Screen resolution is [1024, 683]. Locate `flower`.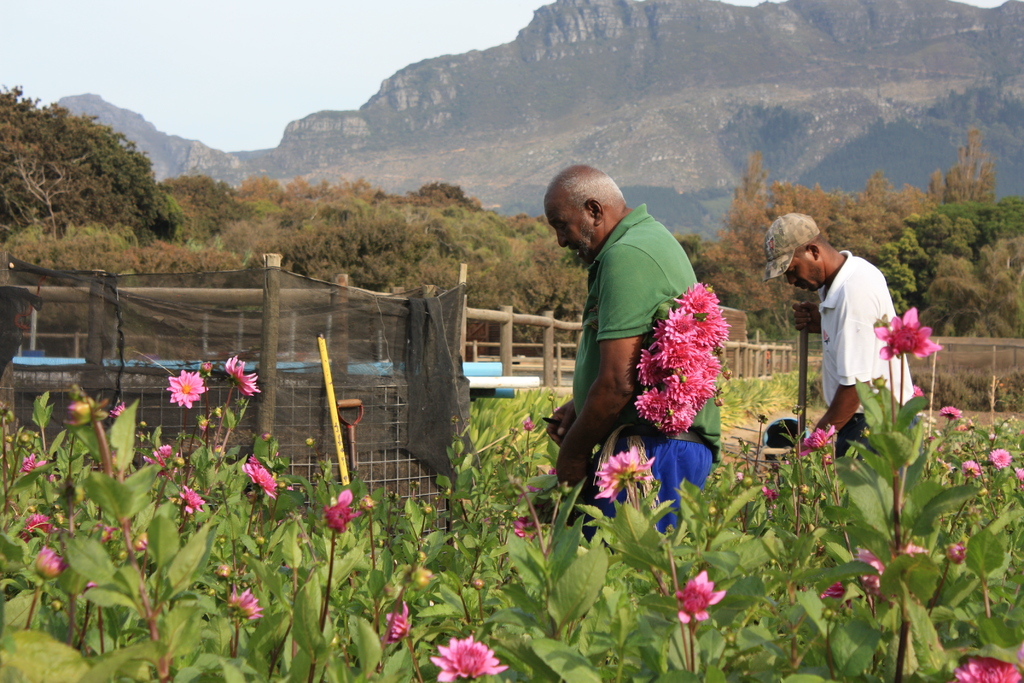
33 548 66 579.
